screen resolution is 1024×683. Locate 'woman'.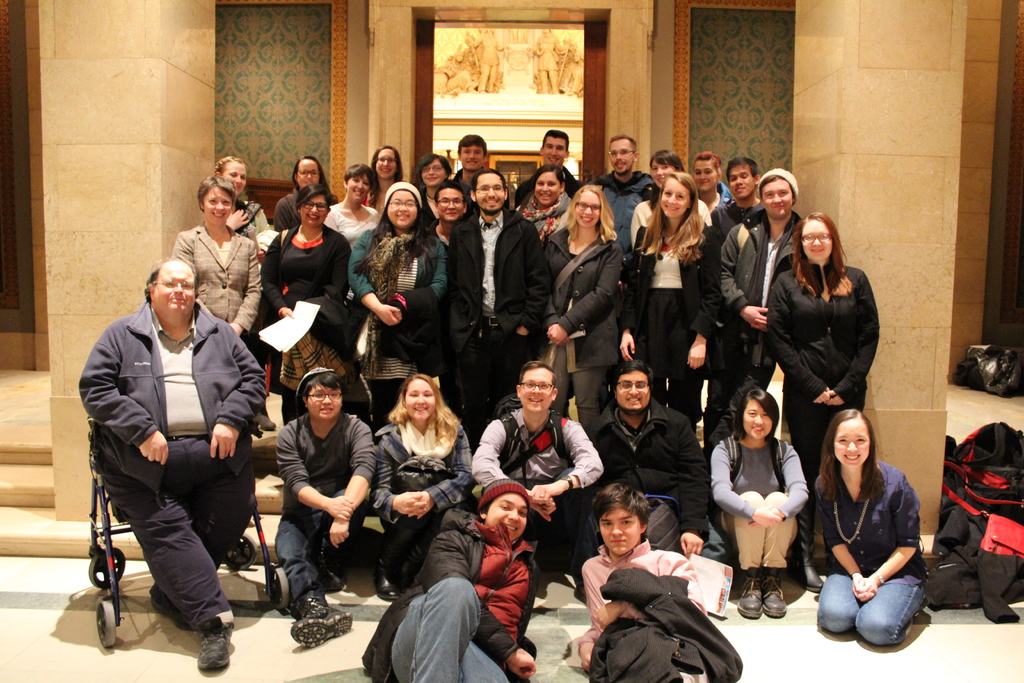
353,186,446,421.
